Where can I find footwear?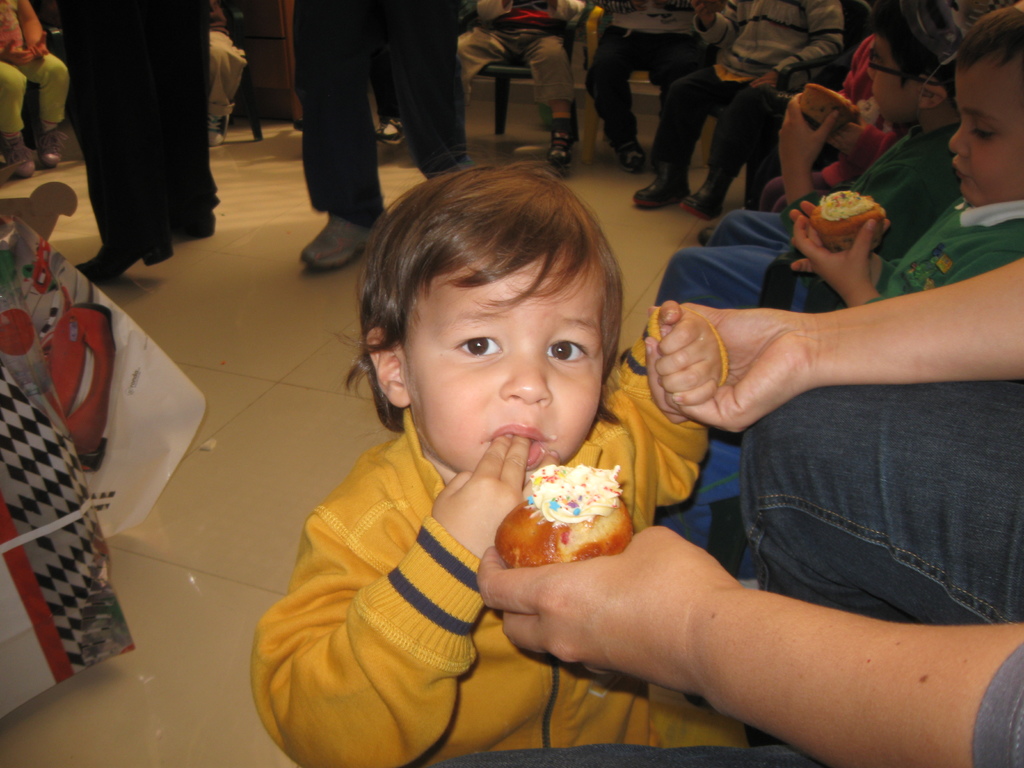
You can find it at pyautogui.locateOnScreen(378, 117, 406, 142).
